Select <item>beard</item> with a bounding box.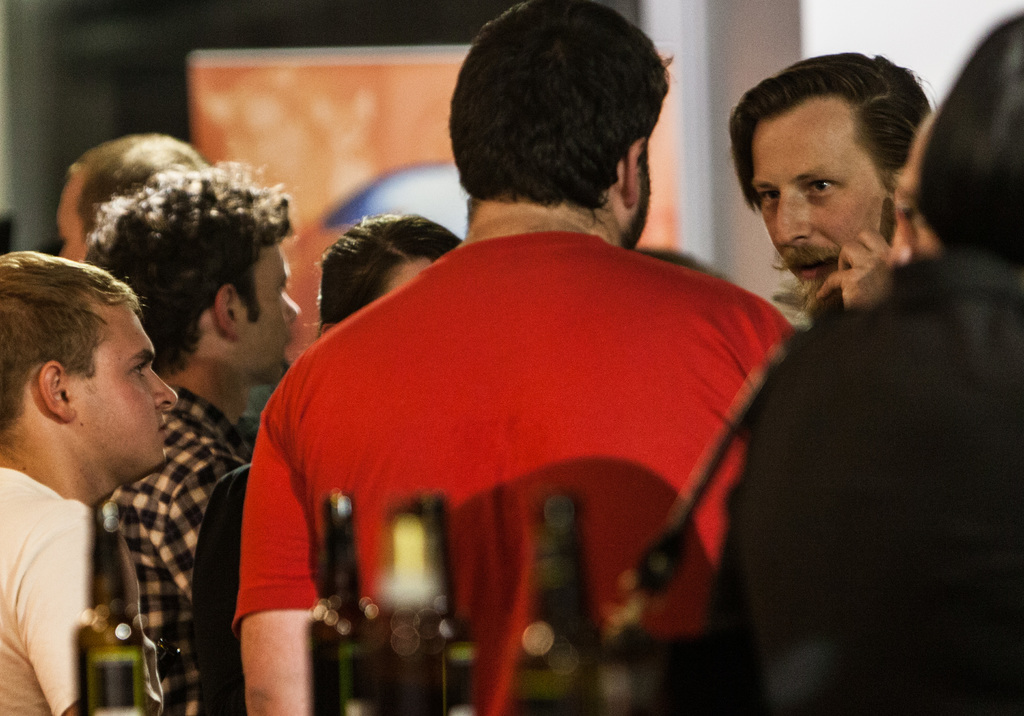
620,173,650,245.
